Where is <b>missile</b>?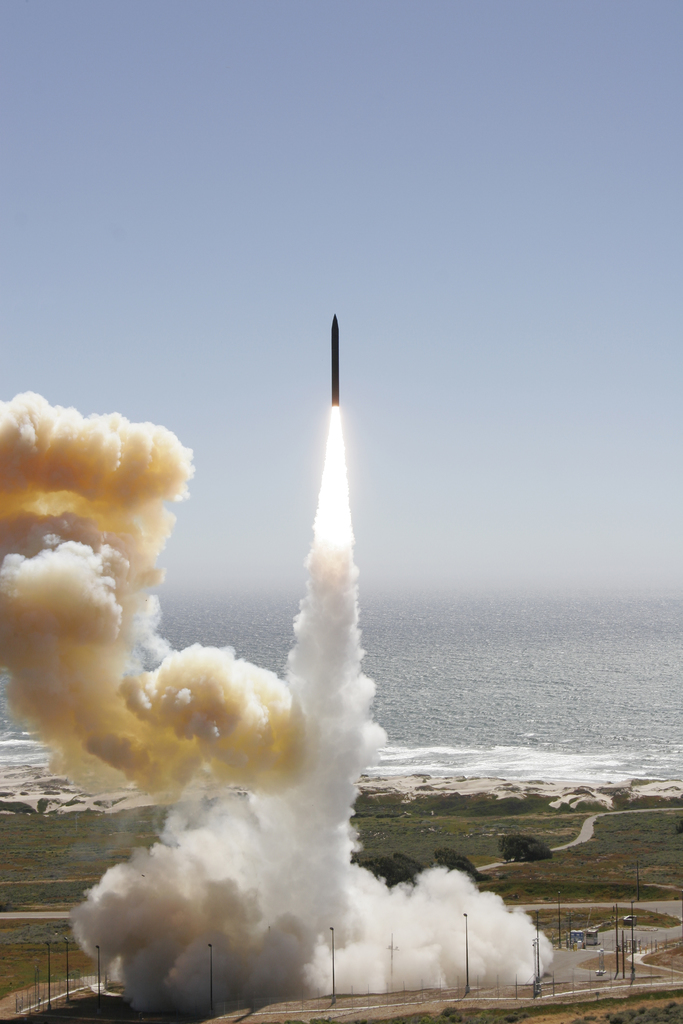
crop(329, 312, 341, 408).
